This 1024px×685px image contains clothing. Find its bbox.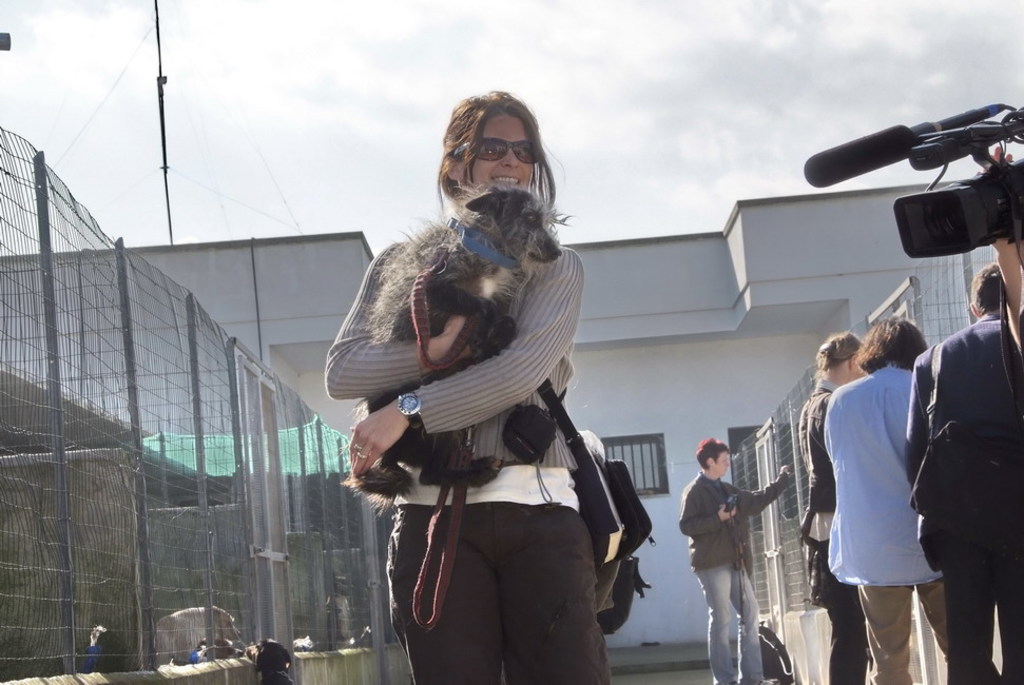
bbox(797, 384, 872, 684).
